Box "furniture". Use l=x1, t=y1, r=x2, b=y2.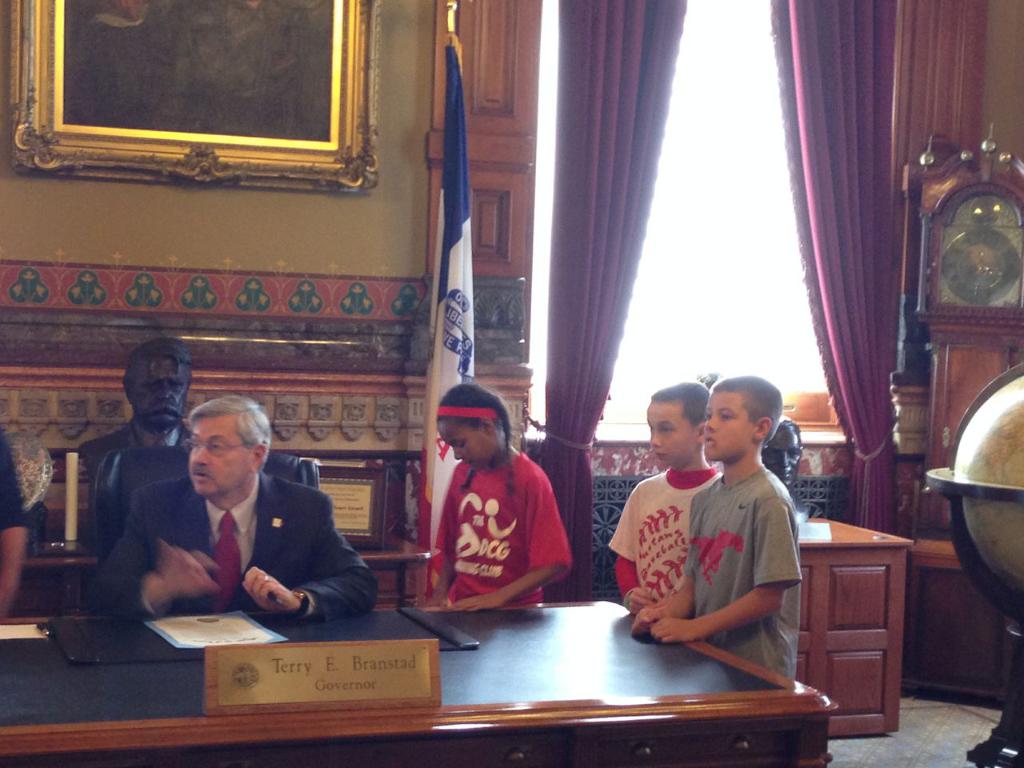
l=795, t=515, r=915, b=740.
